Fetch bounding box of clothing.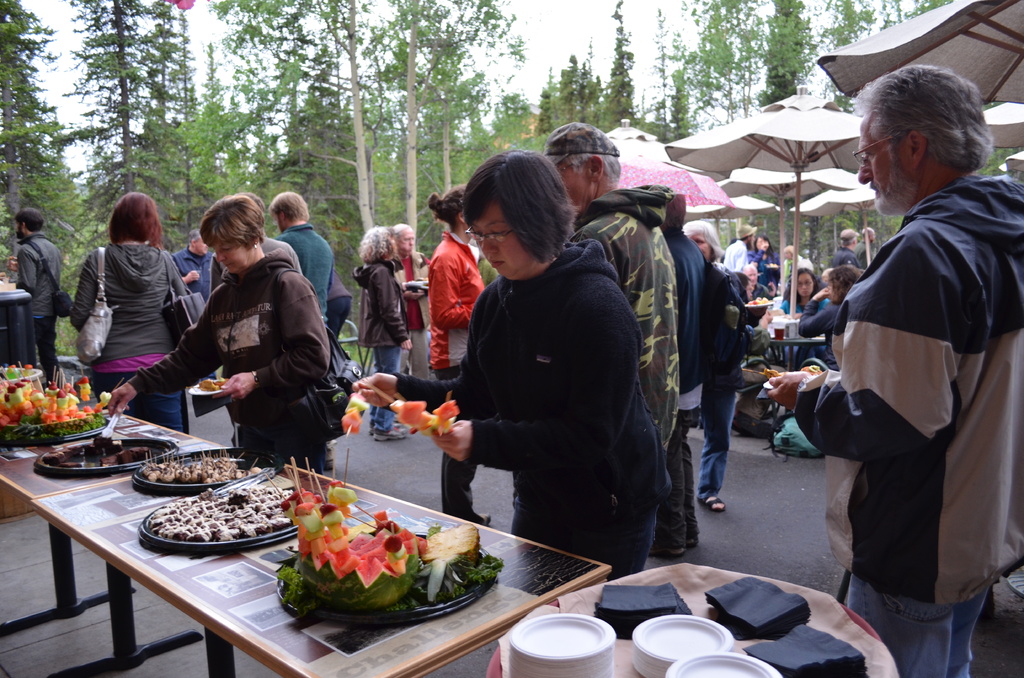
Bbox: rect(573, 192, 676, 545).
